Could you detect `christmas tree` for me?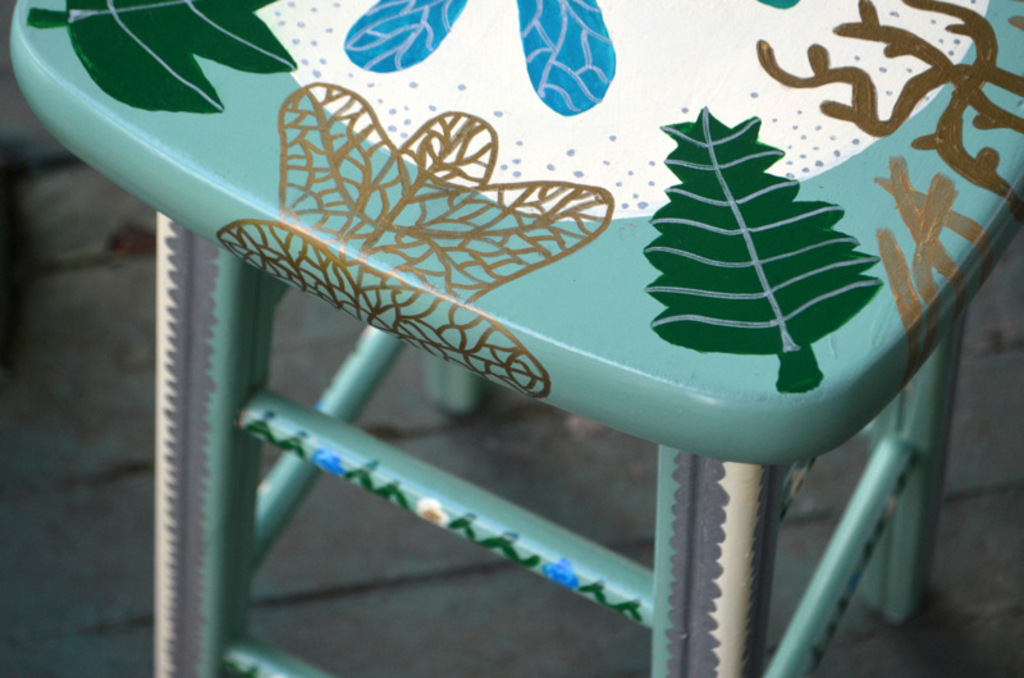
Detection result: x1=28, y1=0, x2=311, y2=119.
